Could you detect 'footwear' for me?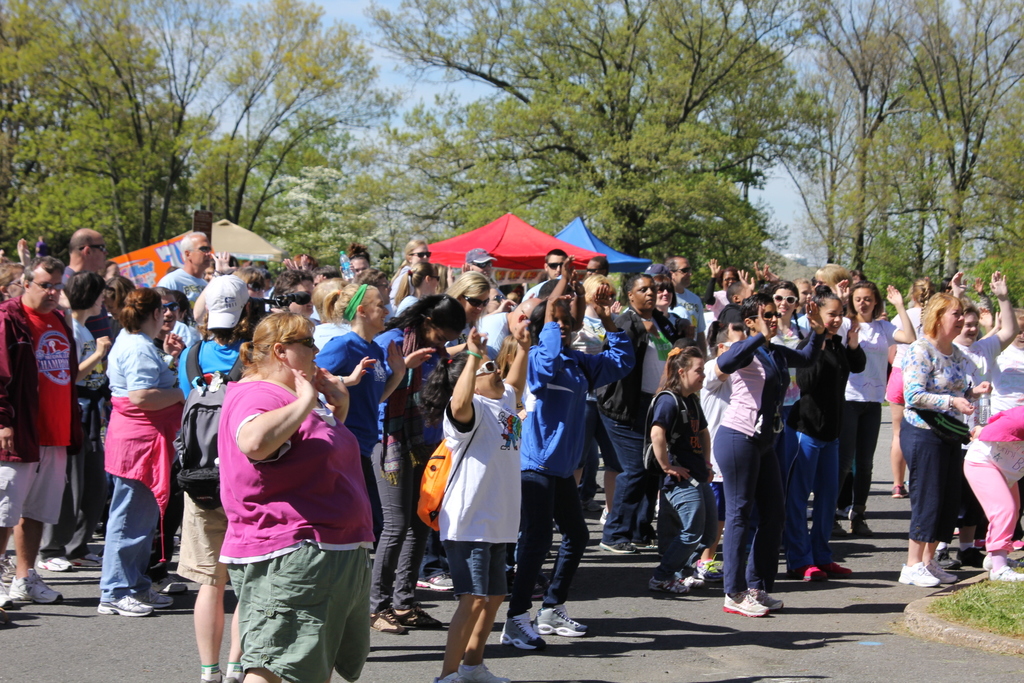
Detection result: {"x1": 525, "y1": 572, "x2": 547, "y2": 598}.
